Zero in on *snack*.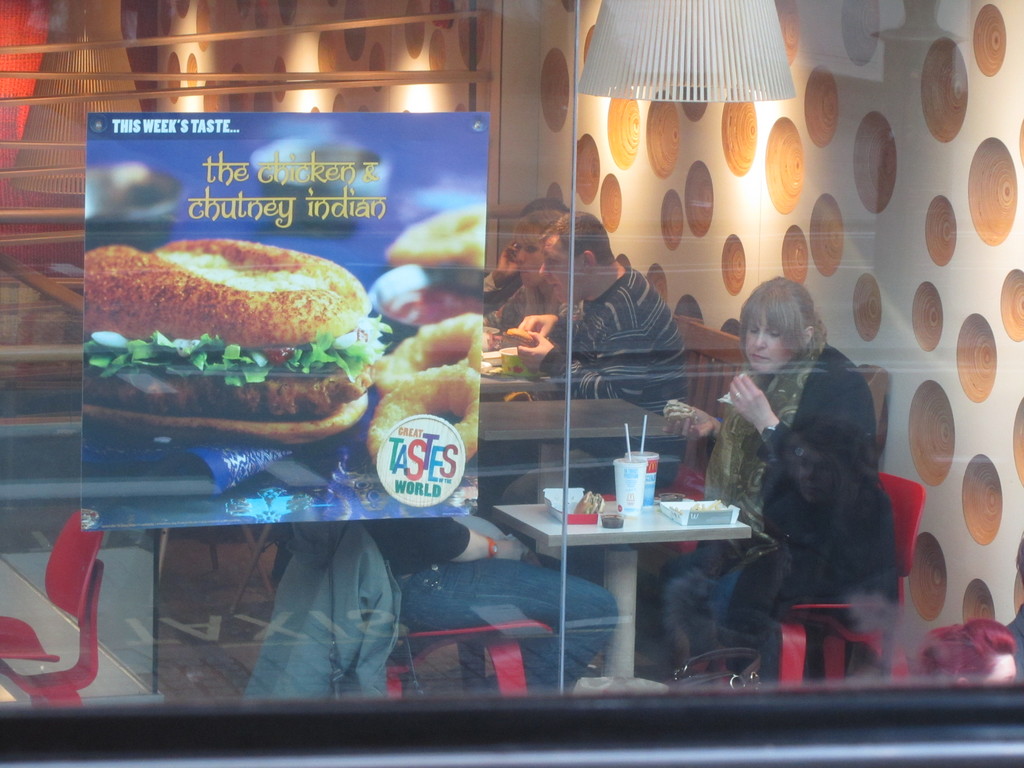
Zeroed in: (84, 232, 390, 447).
